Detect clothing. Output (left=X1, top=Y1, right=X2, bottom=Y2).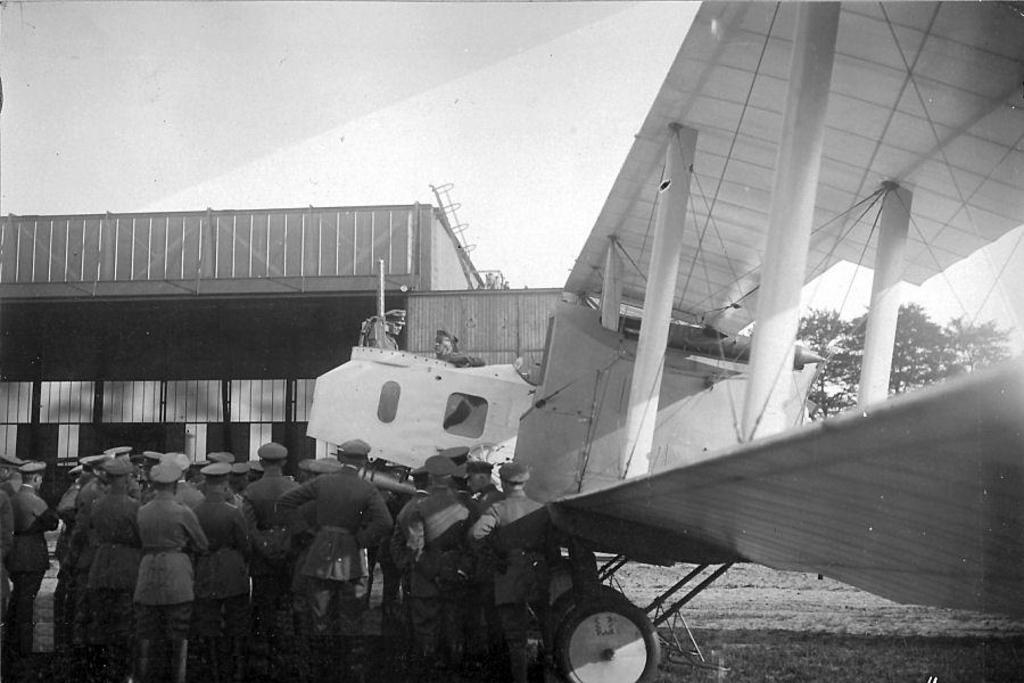
(left=400, top=487, right=460, bottom=596).
